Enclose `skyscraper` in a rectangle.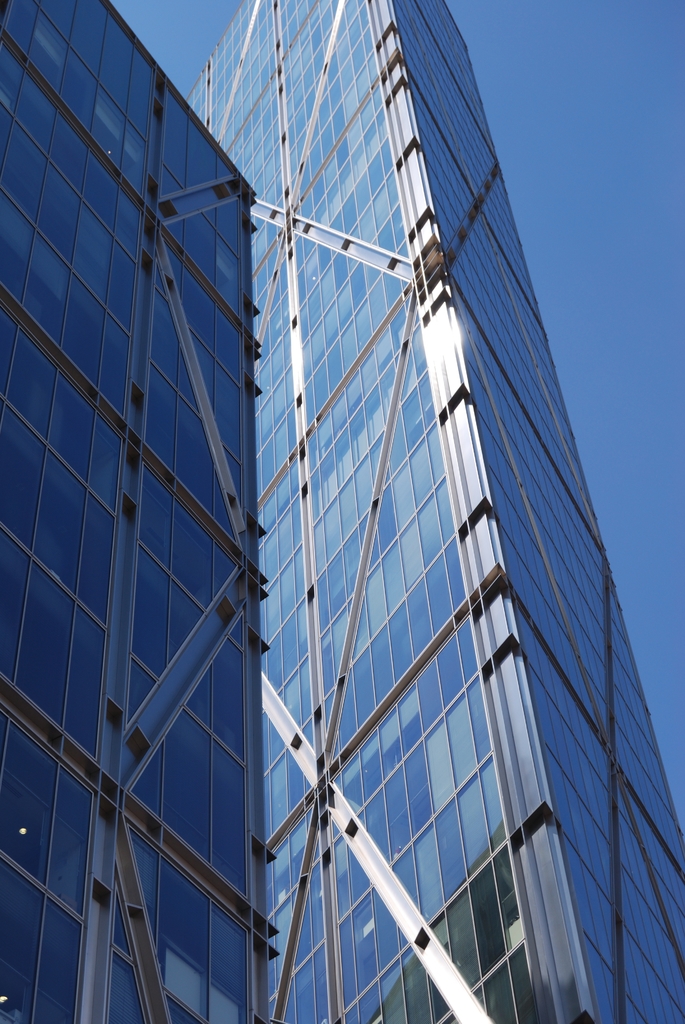
188 0 681 1023.
